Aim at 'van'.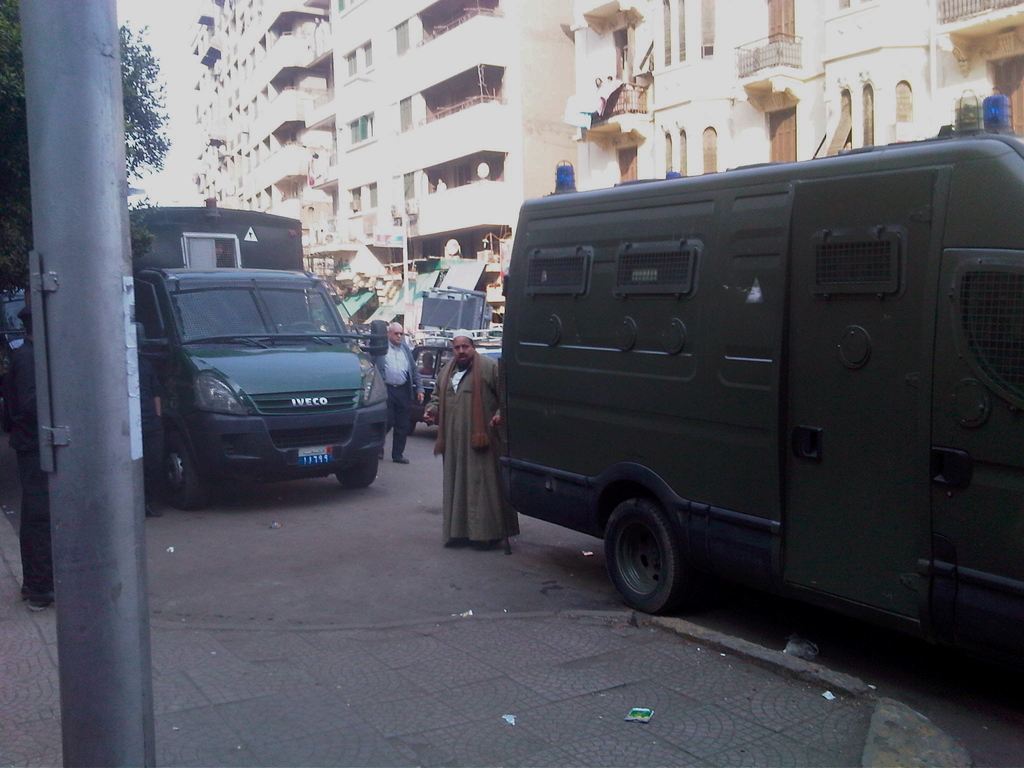
Aimed at (left=132, top=192, right=392, bottom=508).
